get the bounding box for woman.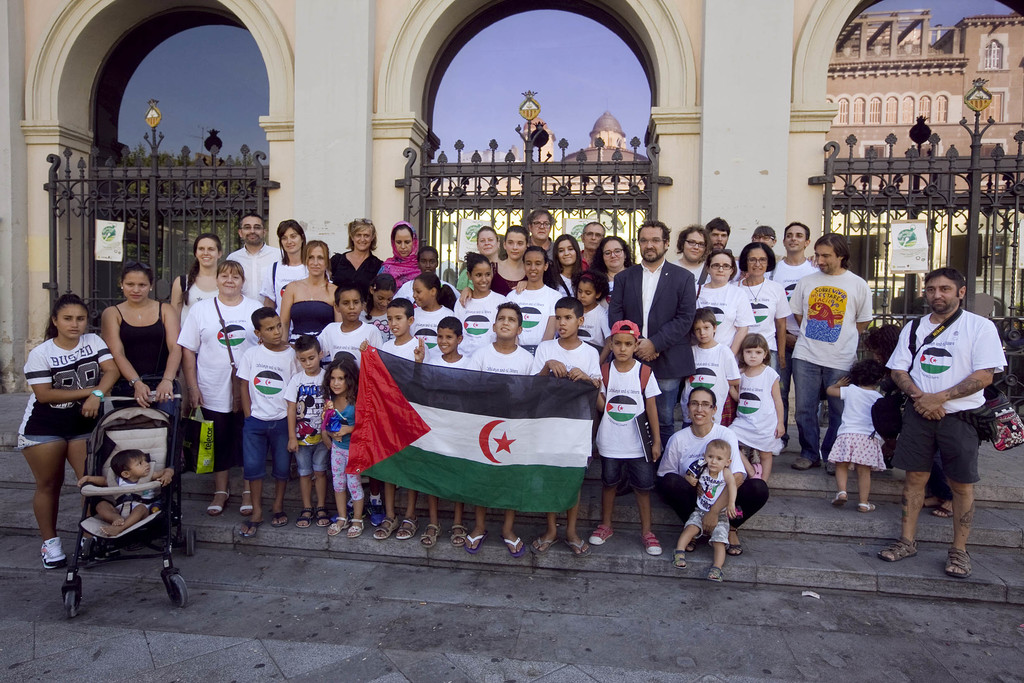
(x1=279, y1=241, x2=342, y2=345).
